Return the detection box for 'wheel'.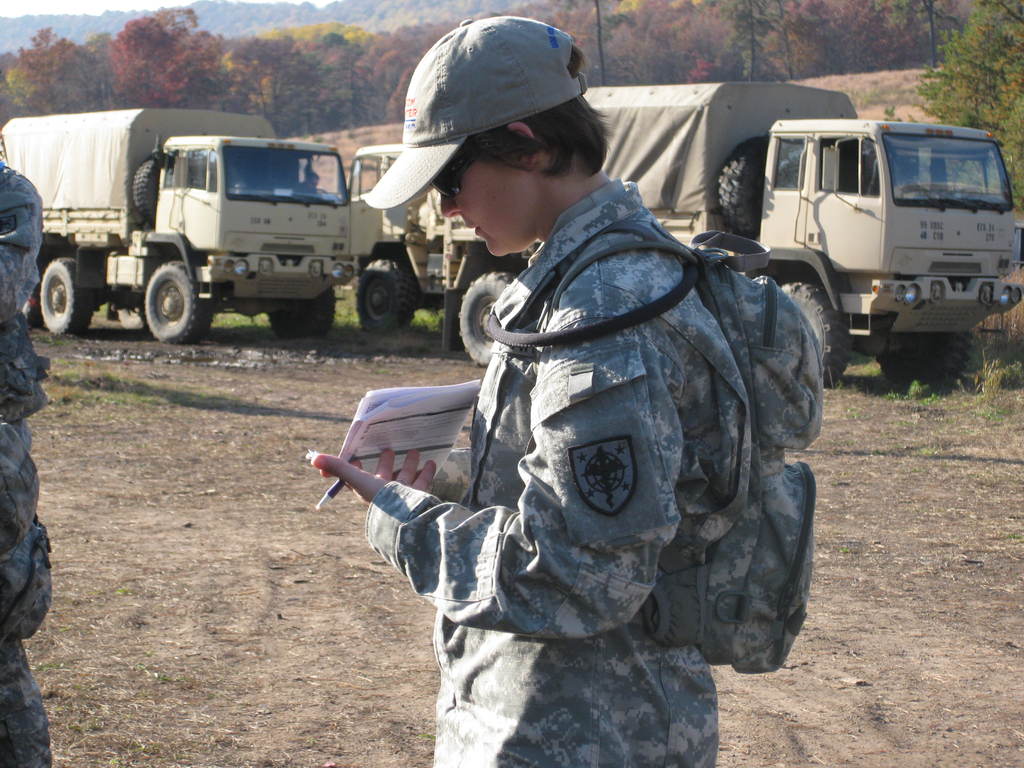
detection(269, 288, 333, 339).
